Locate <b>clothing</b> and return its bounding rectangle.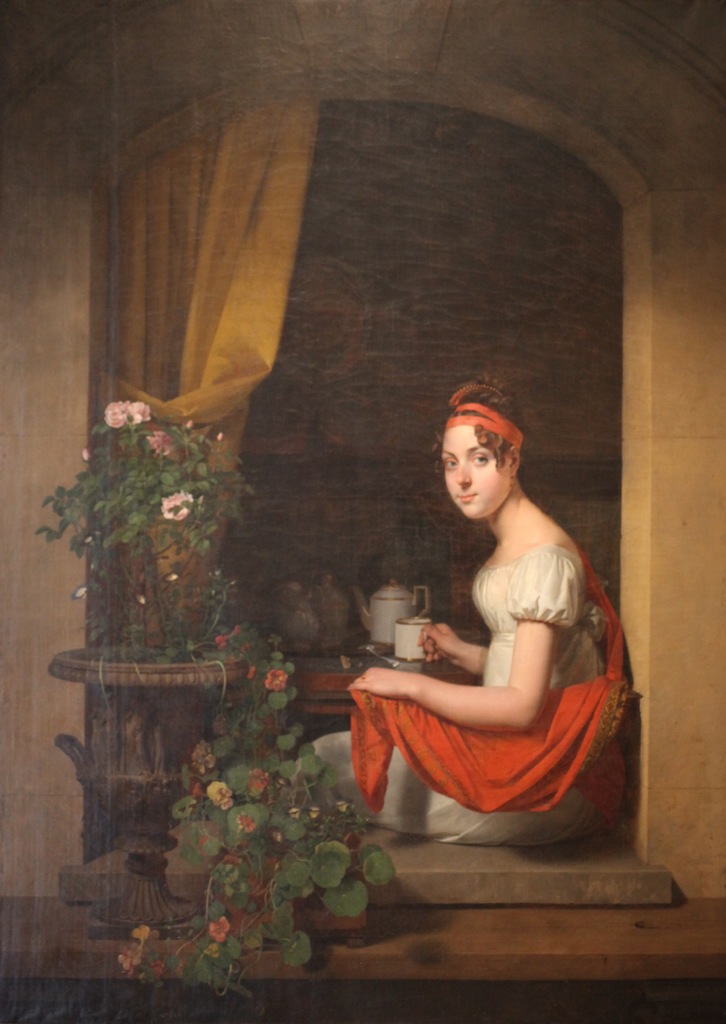
bbox=(355, 493, 631, 836).
